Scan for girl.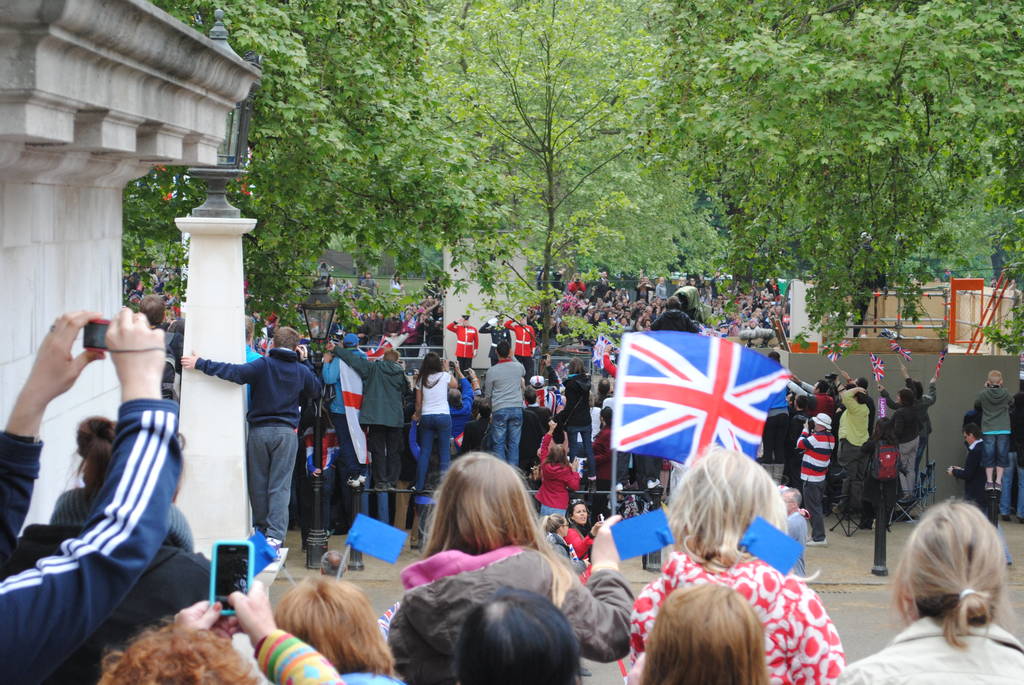
Scan result: <region>535, 414, 581, 522</region>.
